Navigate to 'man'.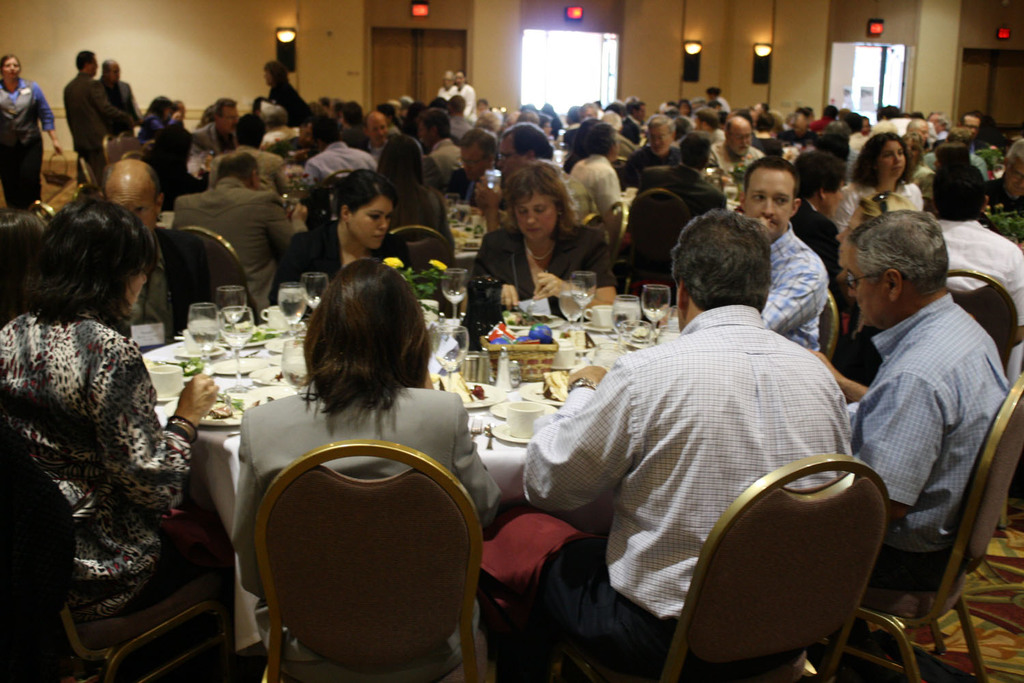
Navigation target: x1=709, y1=115, x2=766, y2=173.
